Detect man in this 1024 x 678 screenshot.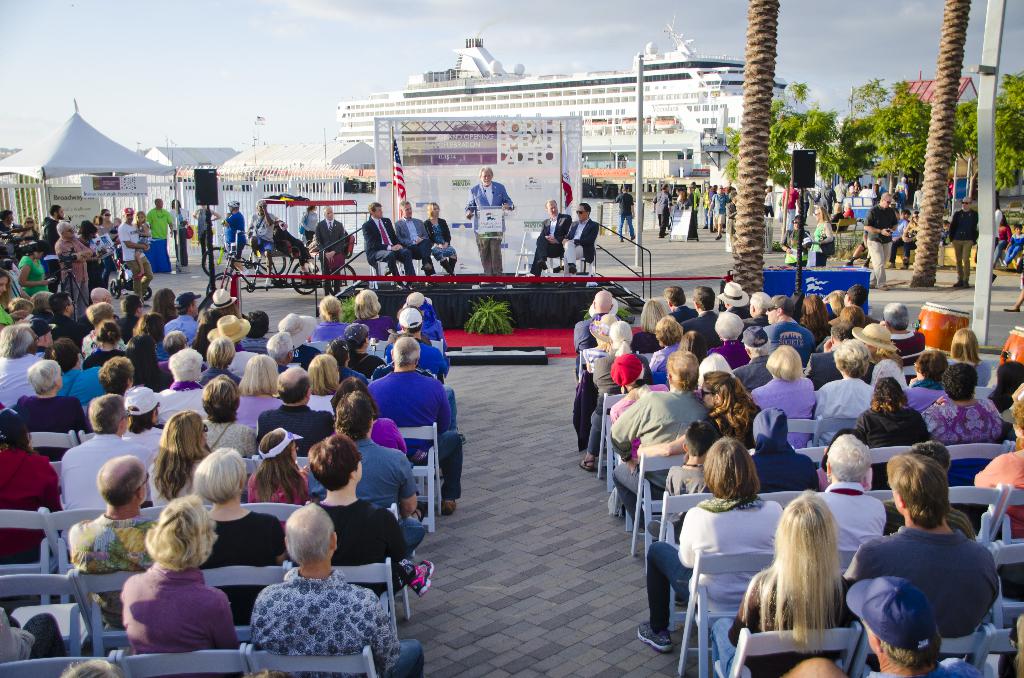
Detection: (left=901, top=209, right=916, bottom=222).
